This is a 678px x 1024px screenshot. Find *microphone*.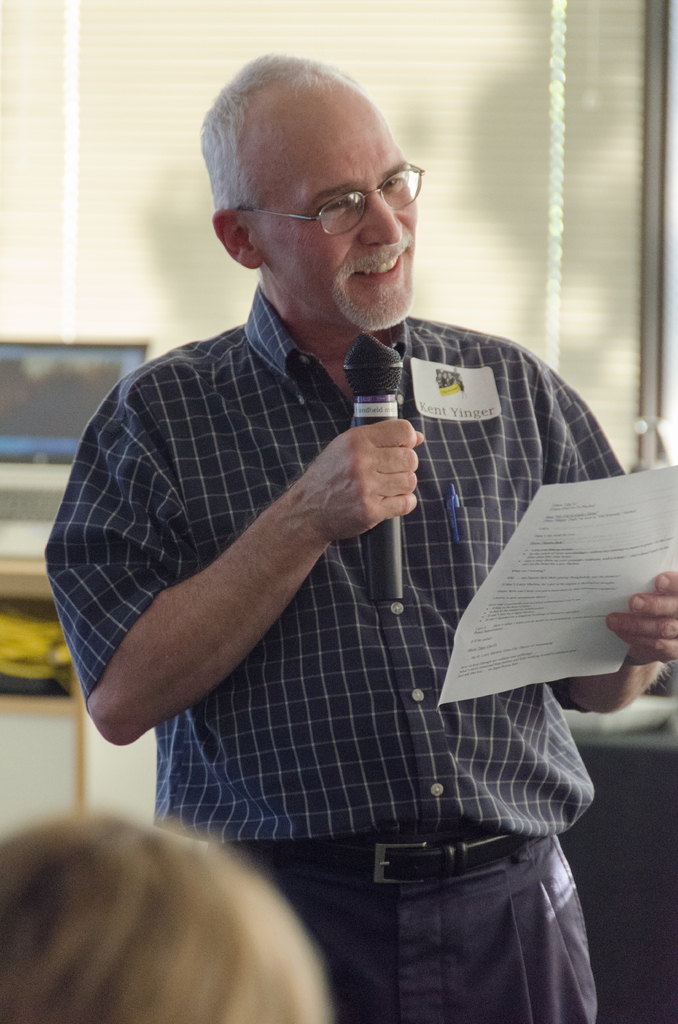
Bounding box: [343,330,400,606].
